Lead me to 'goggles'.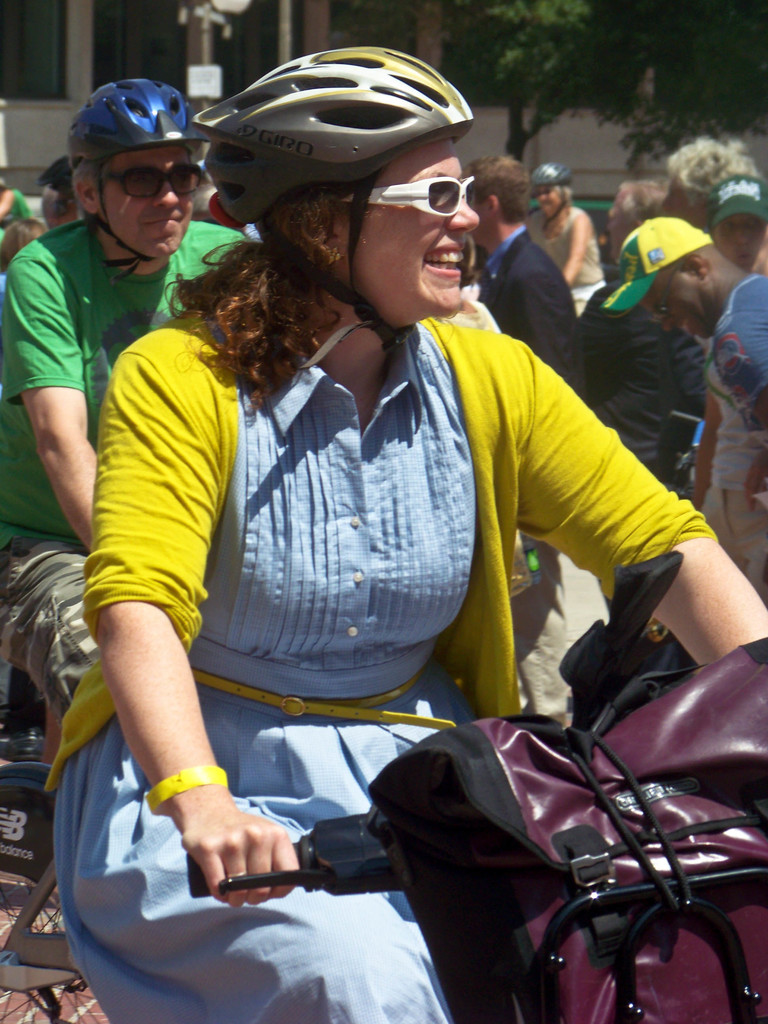
Lead to 659, 264, 680, 317.
